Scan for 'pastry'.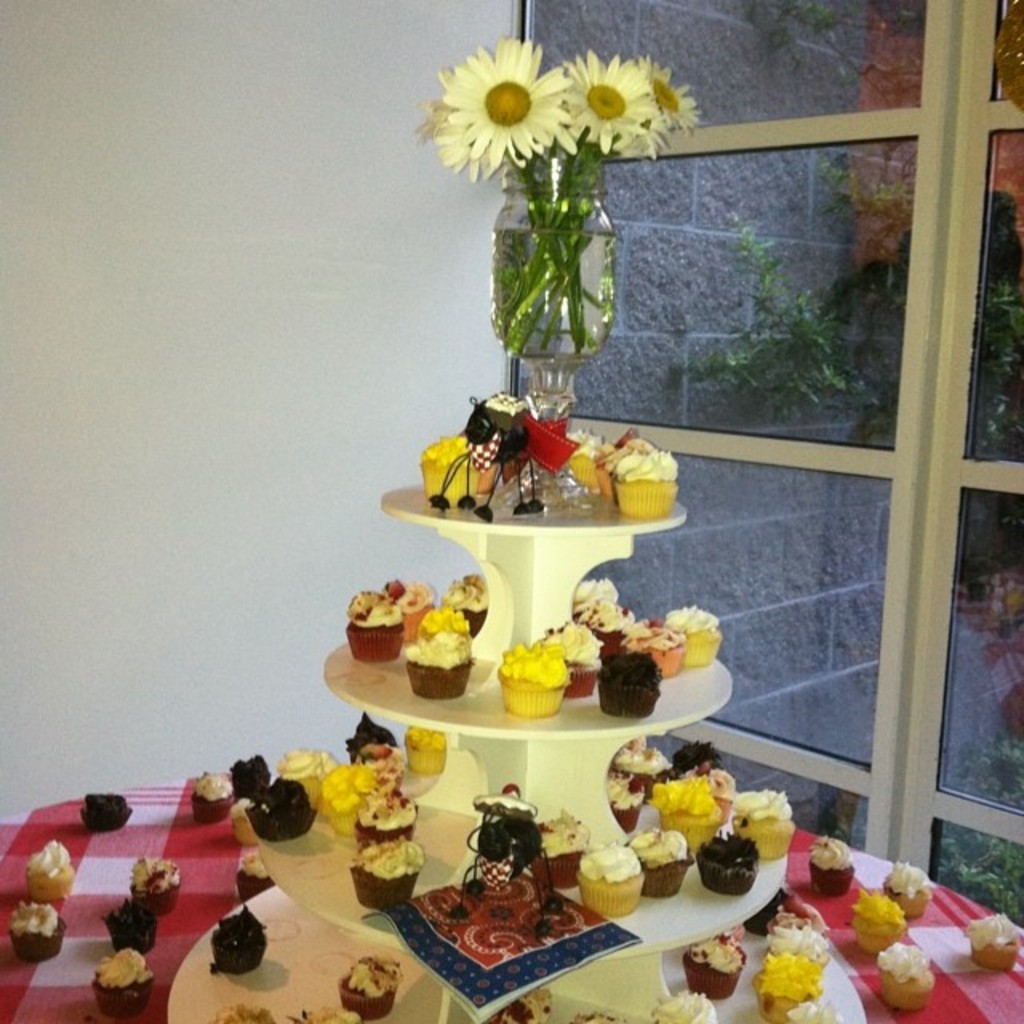
Scan result: rect(406, 637, 478, 699).
